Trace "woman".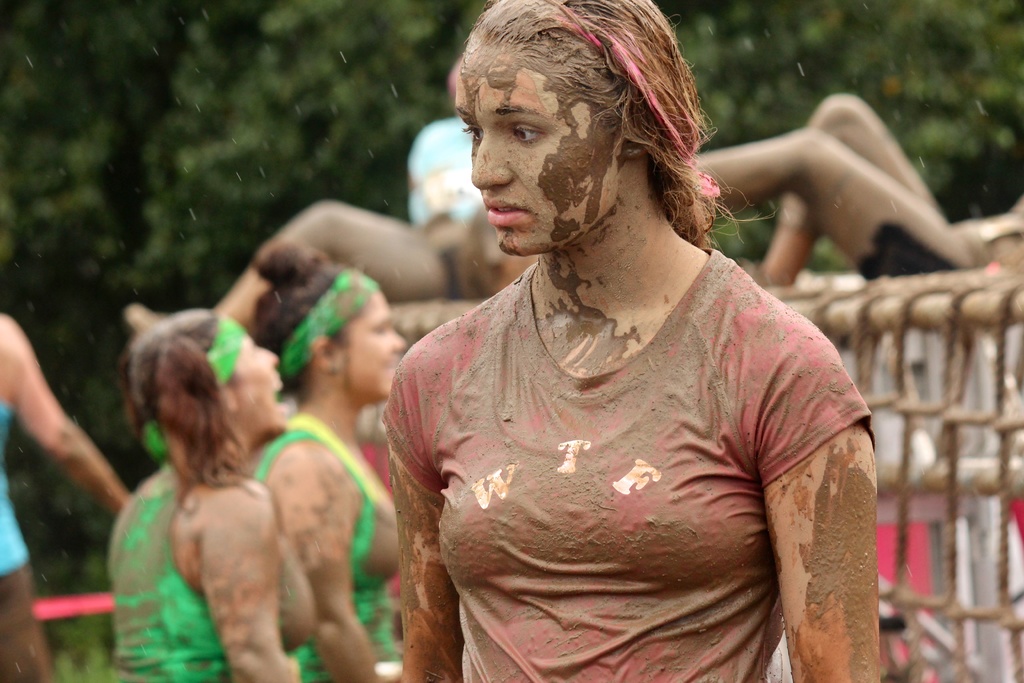
Traced to 252,251,409,682.
